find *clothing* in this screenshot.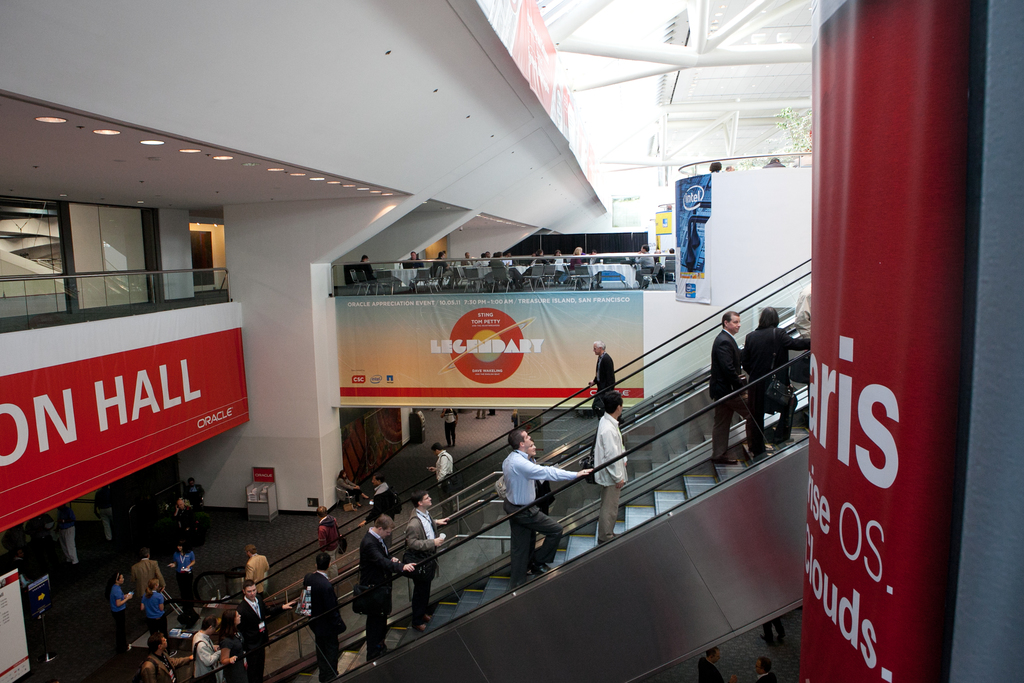
The bounding box for *clothing* is 362:483:396:548.
